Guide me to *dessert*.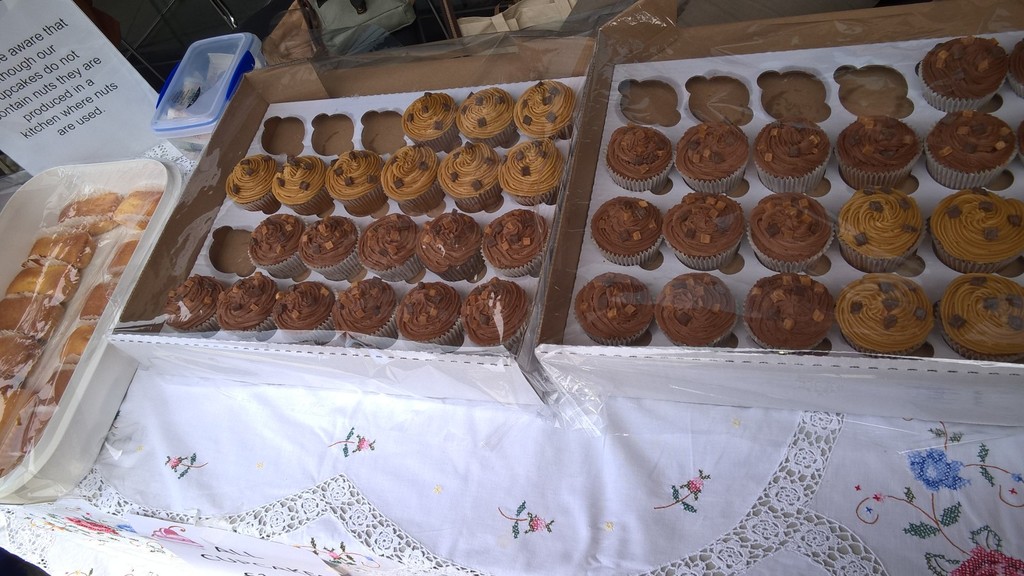
Guidance: (left=438, top=144, right=499, bottom=214).
